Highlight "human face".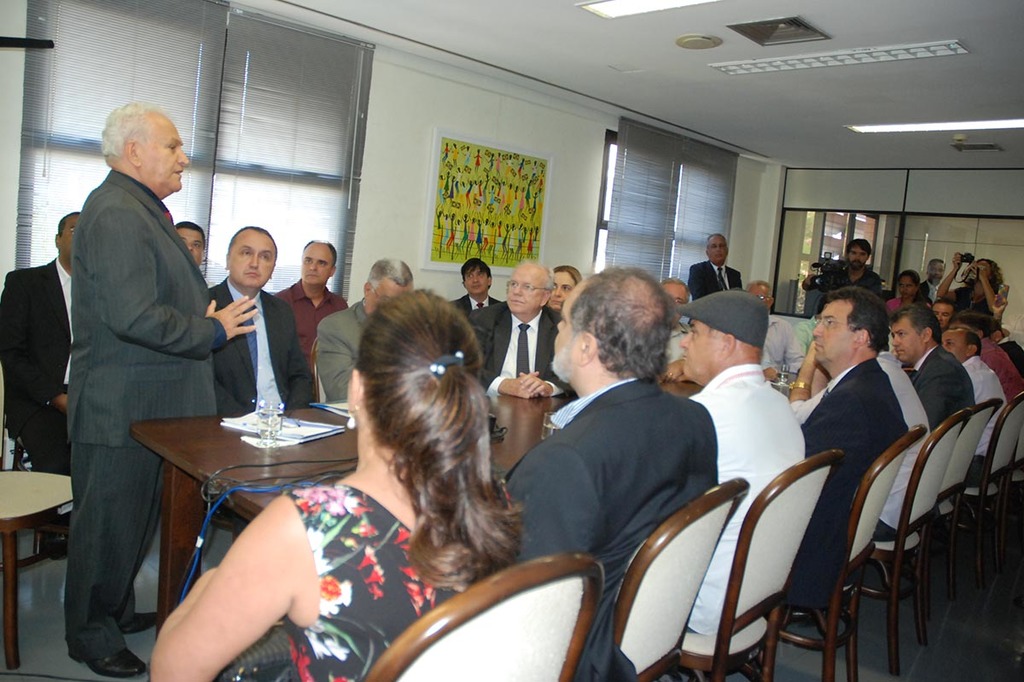
Highlighted region: 301/245/334/286.
